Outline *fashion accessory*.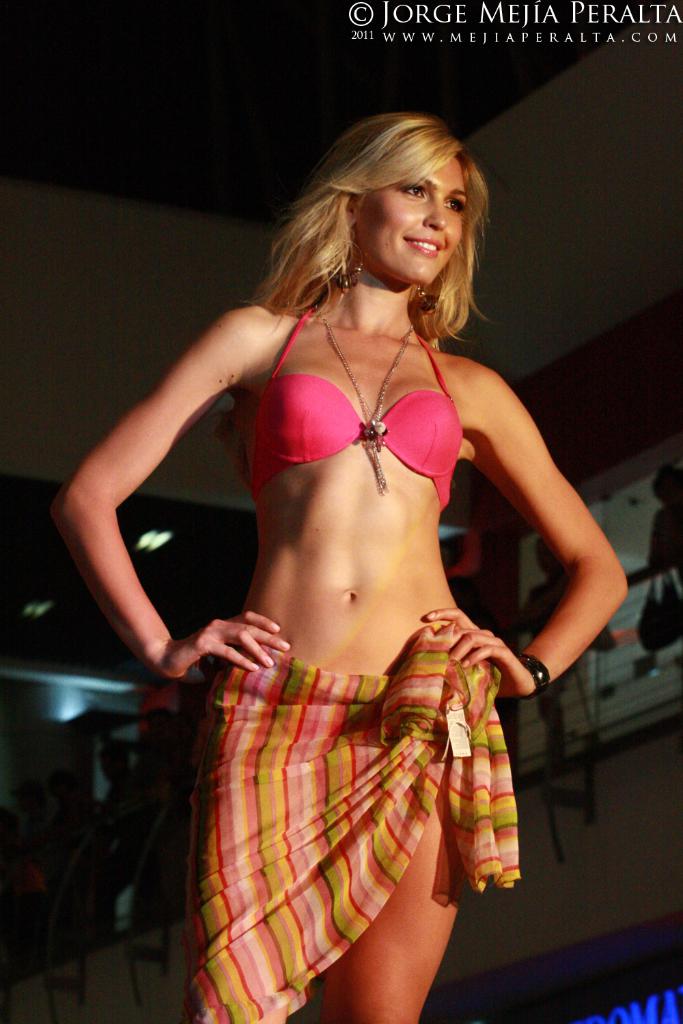
Outline: <bbox>518, 651, 551, 700</bbox>.
